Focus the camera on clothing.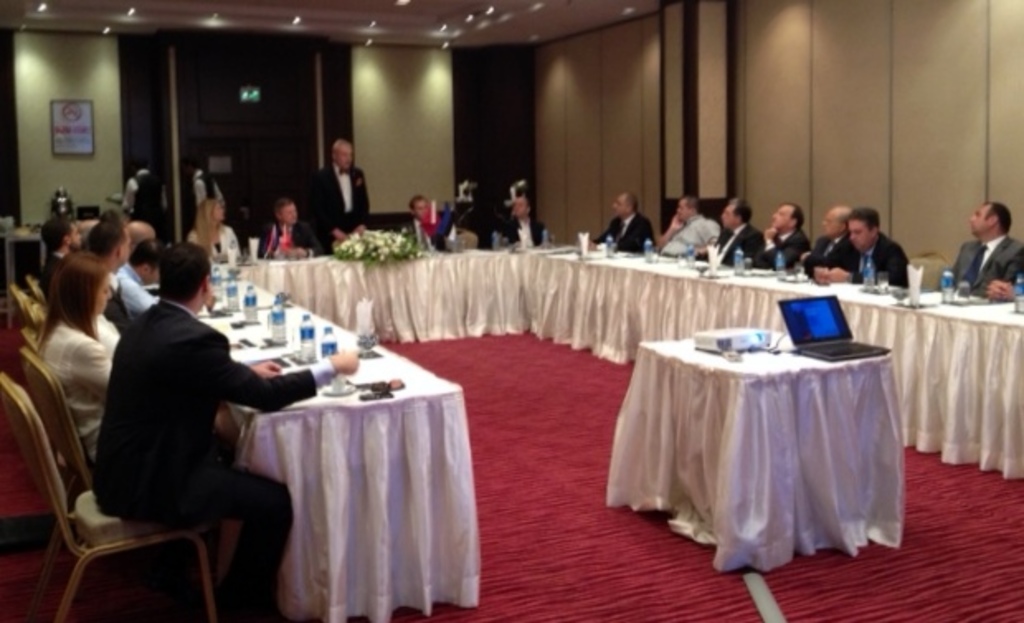
Focus region: Rect(297, 162, 382, 254).
